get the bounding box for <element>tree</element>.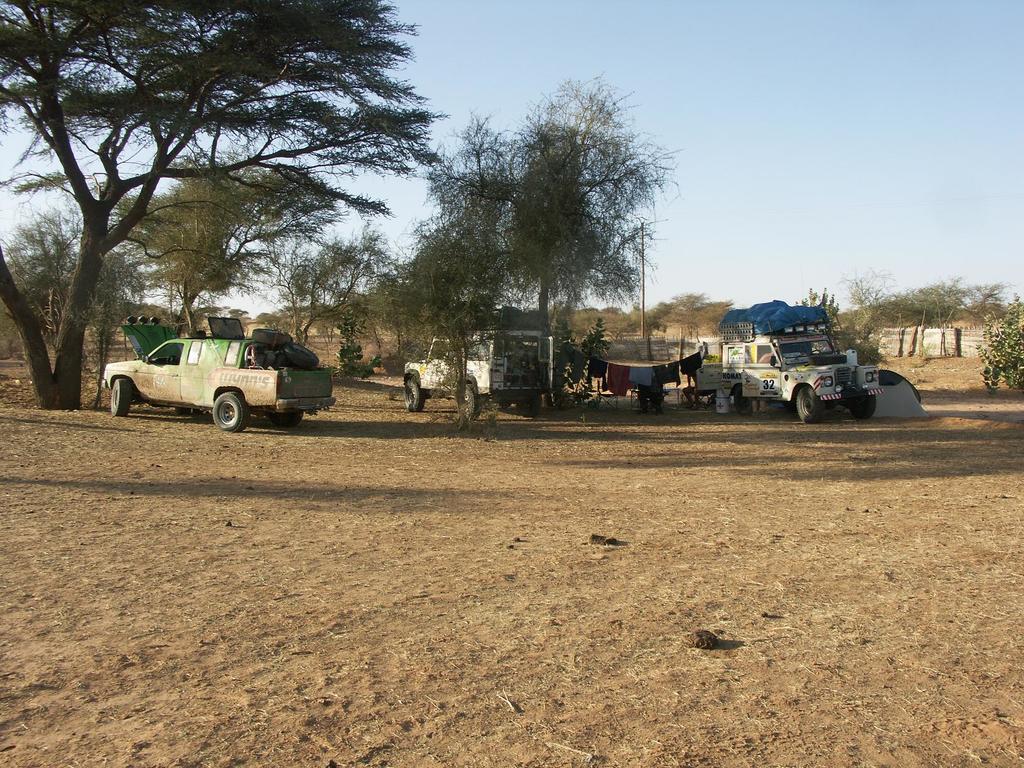
rect(374, 75, 679, 429).
